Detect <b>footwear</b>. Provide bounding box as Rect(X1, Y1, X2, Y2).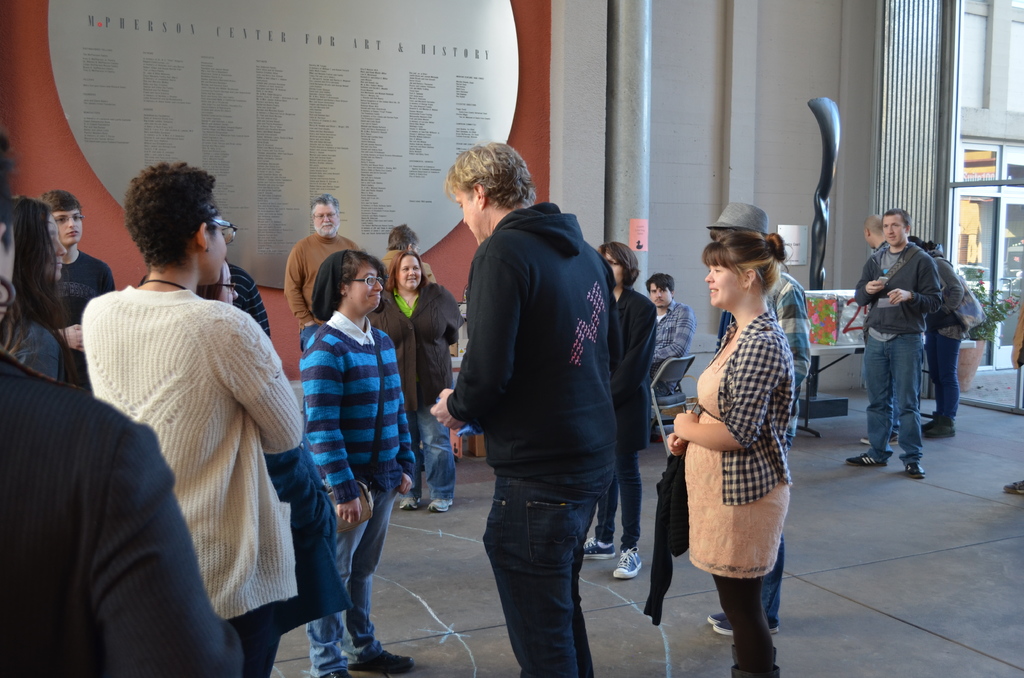
Rect(916, 426, 957, 442).
